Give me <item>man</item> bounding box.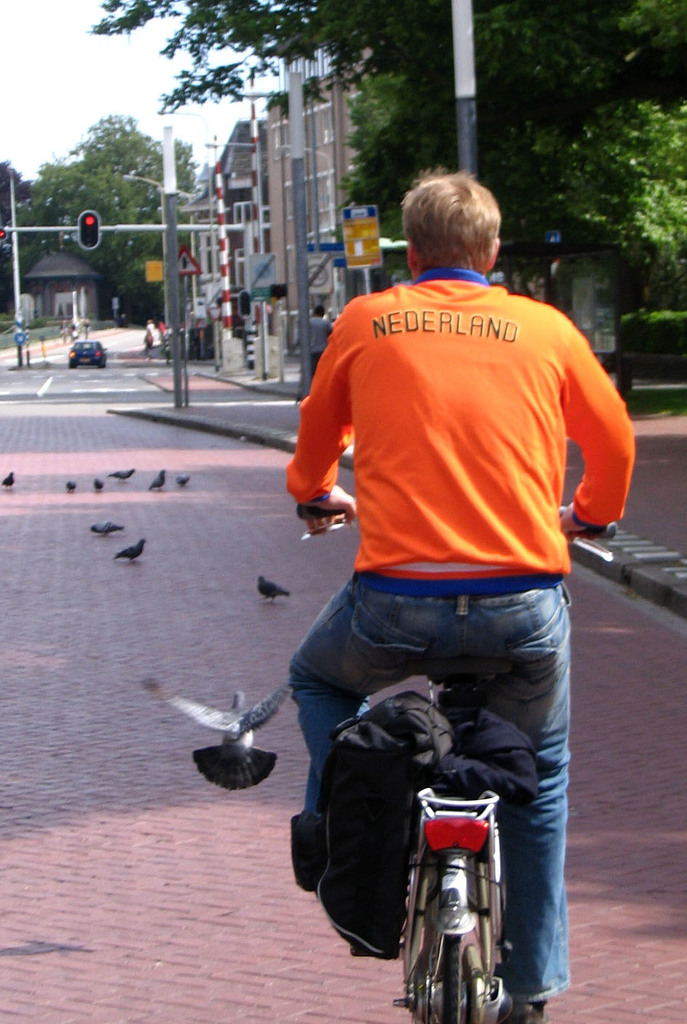
237/181/627/987.
